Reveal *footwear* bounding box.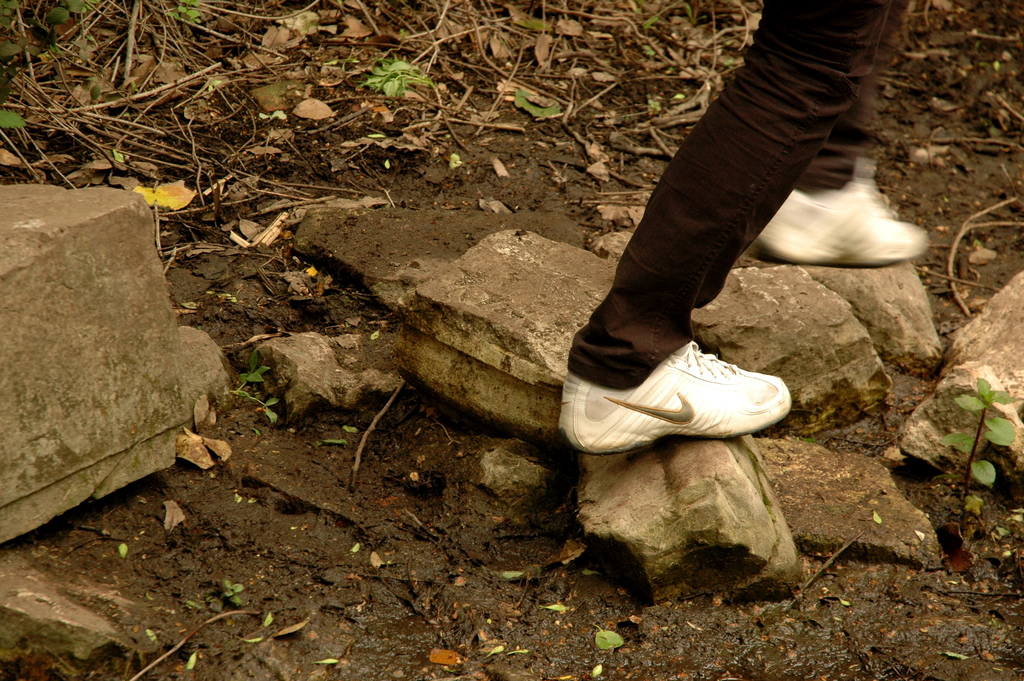
Revealed: <box>756,181,932,270</box>.
